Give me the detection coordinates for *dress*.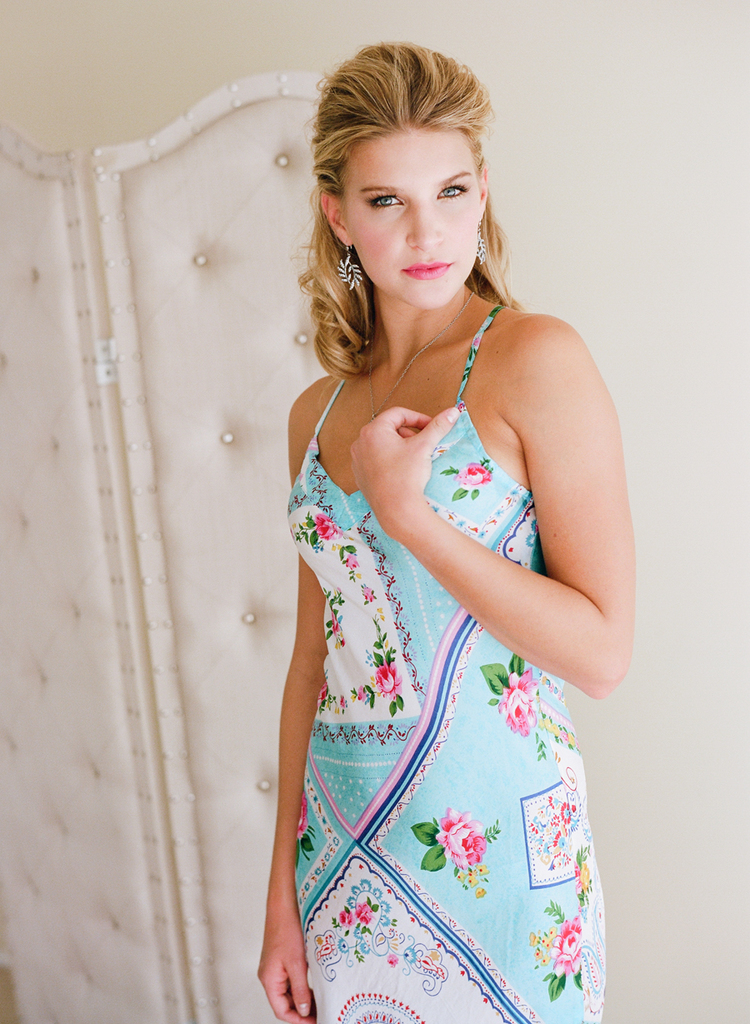
271, 229, 622, 1023.
